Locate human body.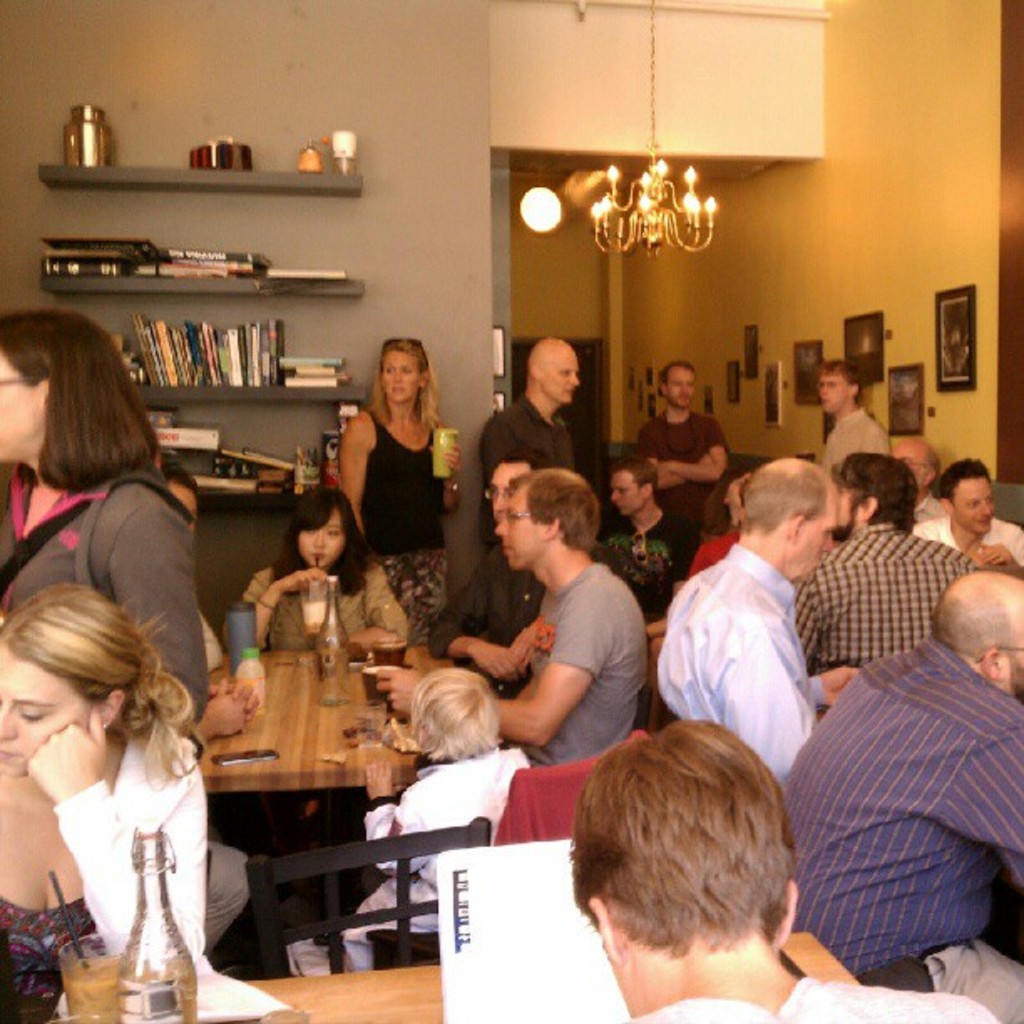
Bounding box: x1=813, y1=405, x2=892, y2=472.
